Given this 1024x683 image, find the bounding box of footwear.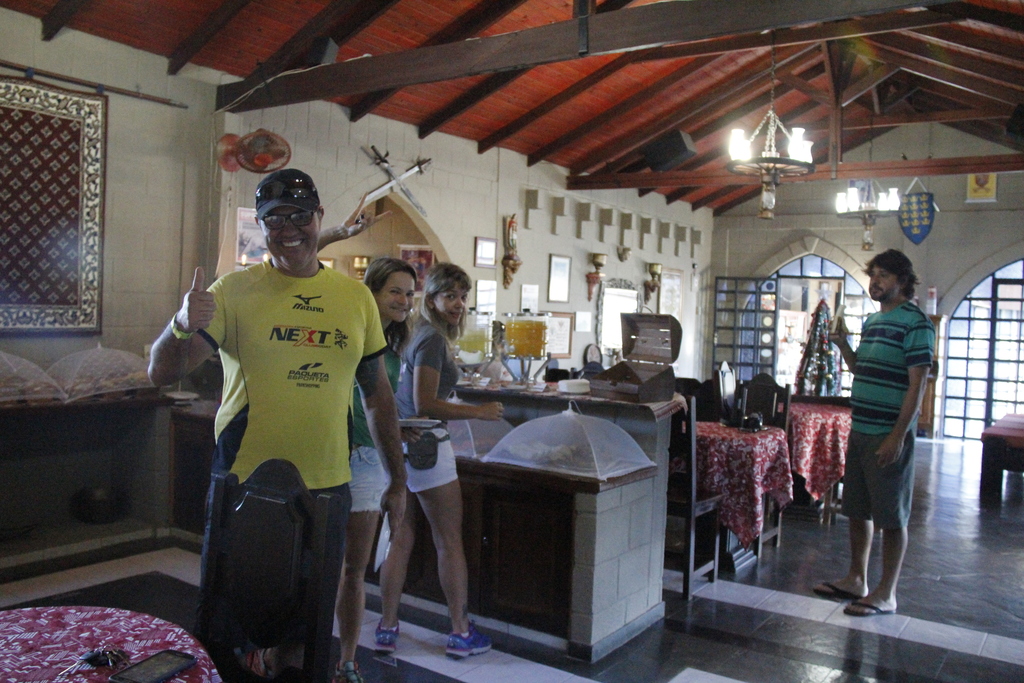
bbox=(373, 622, 399, 651).
